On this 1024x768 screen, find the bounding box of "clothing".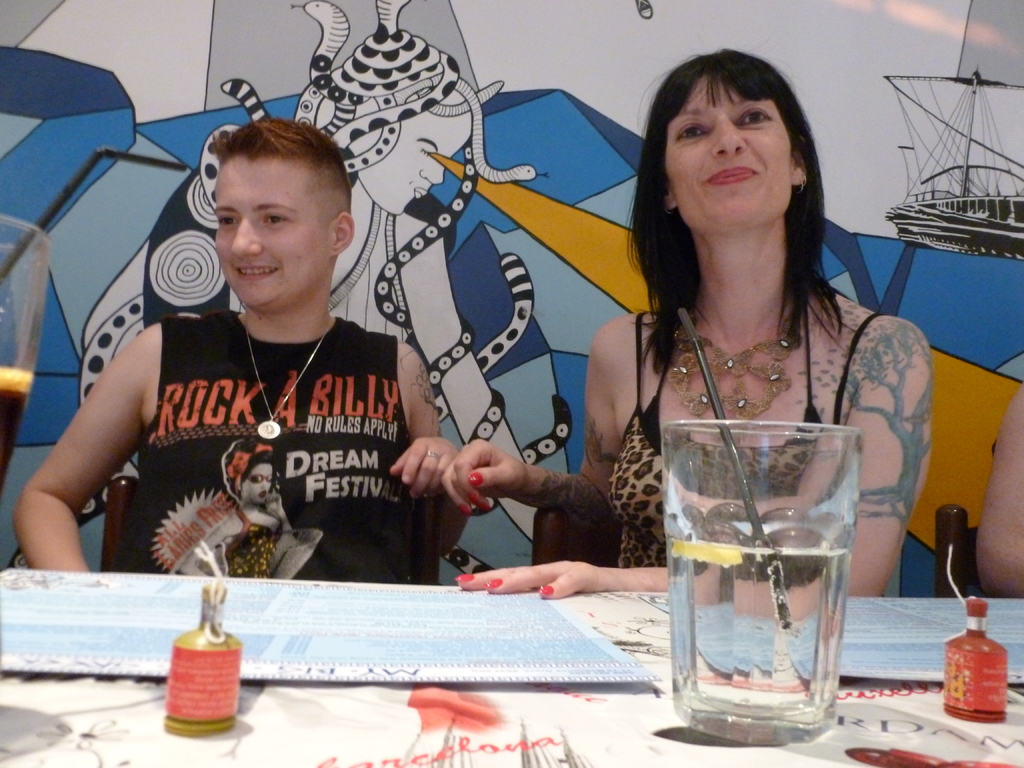
Bounding box: [x1=131, y1=303, x2=413, y2=588].
